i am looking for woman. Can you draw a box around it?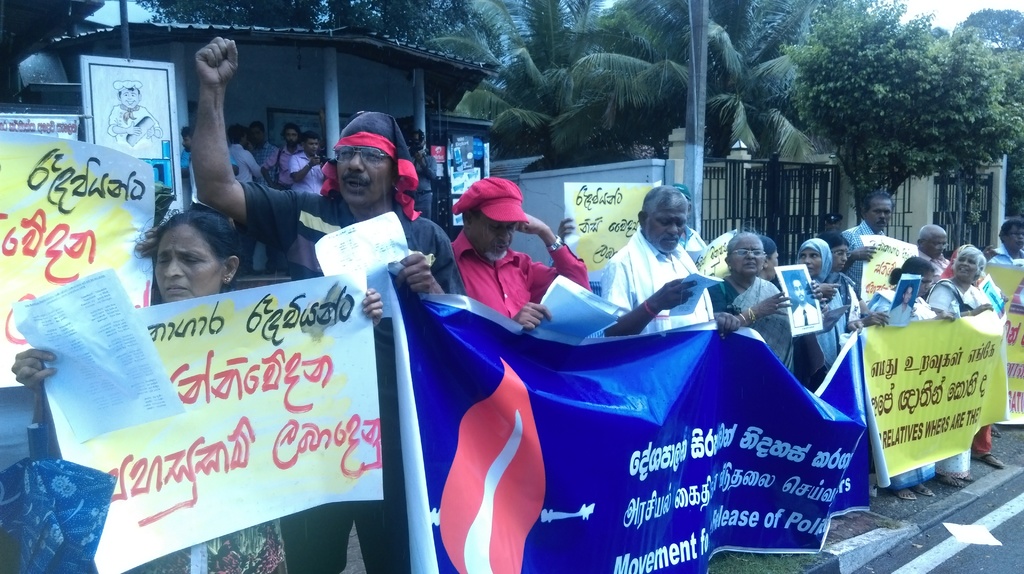
Sure, the bounding box is 9, 213, 388, 573.
